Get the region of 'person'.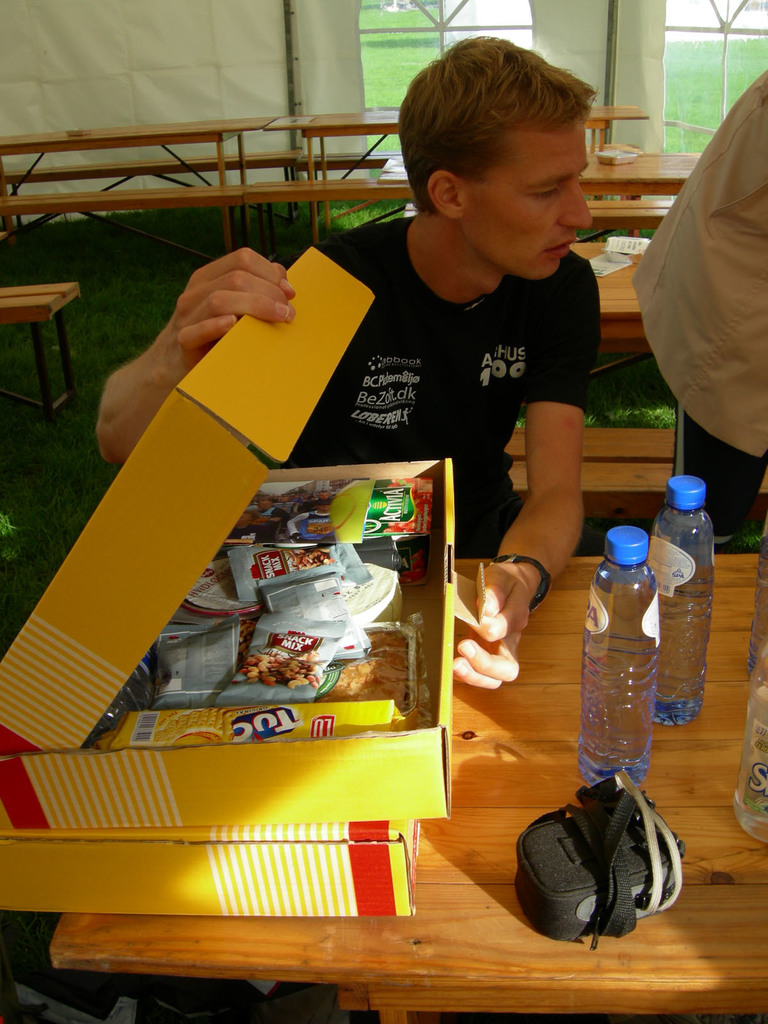
left=632, top=68, right=767, bottom=545.
